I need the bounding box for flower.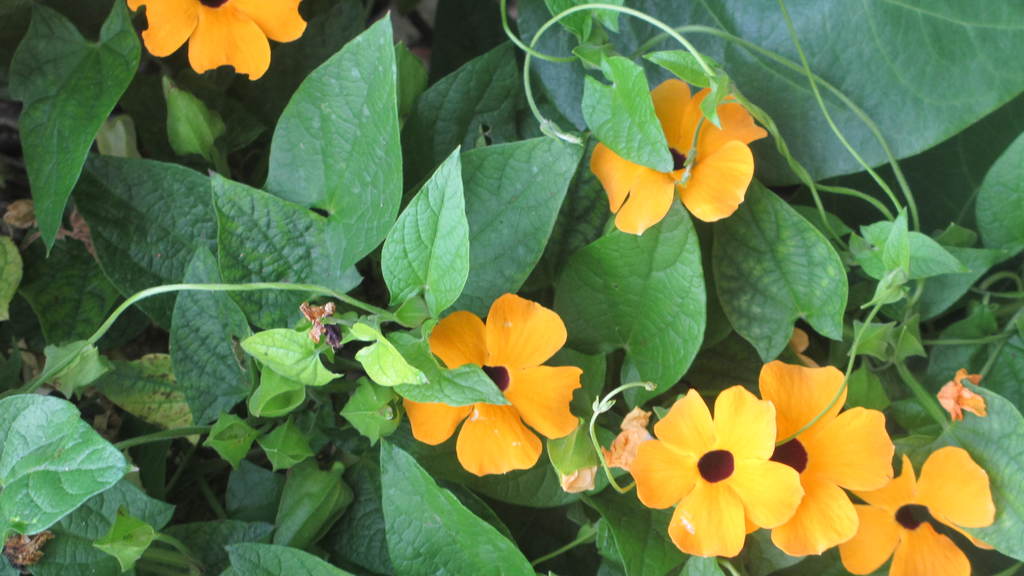
Here it is: [936,365,987,424].
